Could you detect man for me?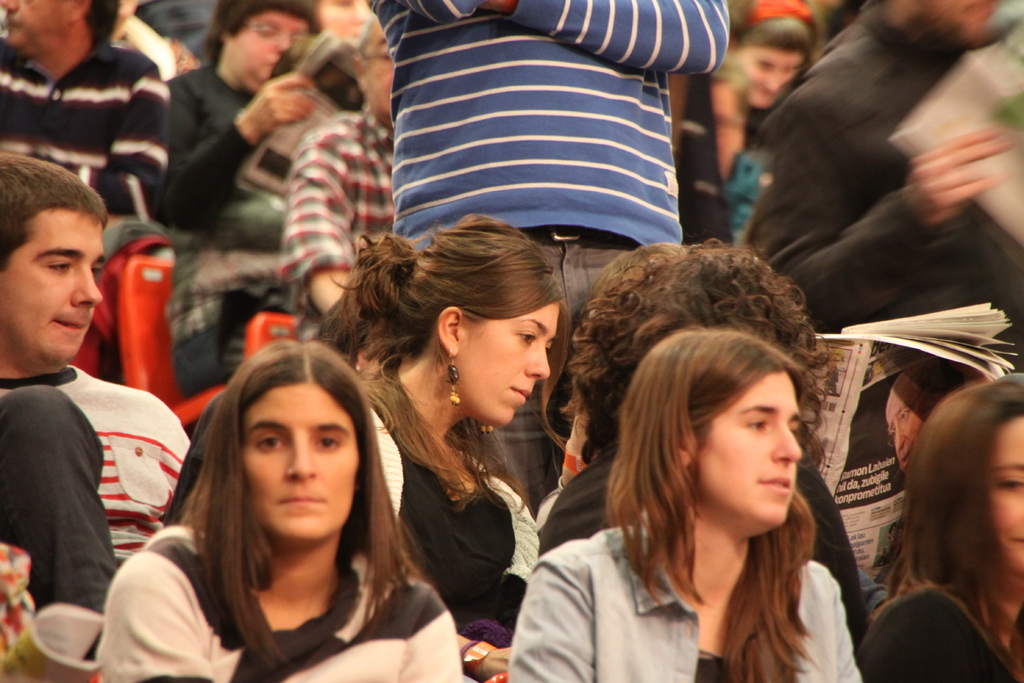
Detection result: [743, 0, 1023, 372].
